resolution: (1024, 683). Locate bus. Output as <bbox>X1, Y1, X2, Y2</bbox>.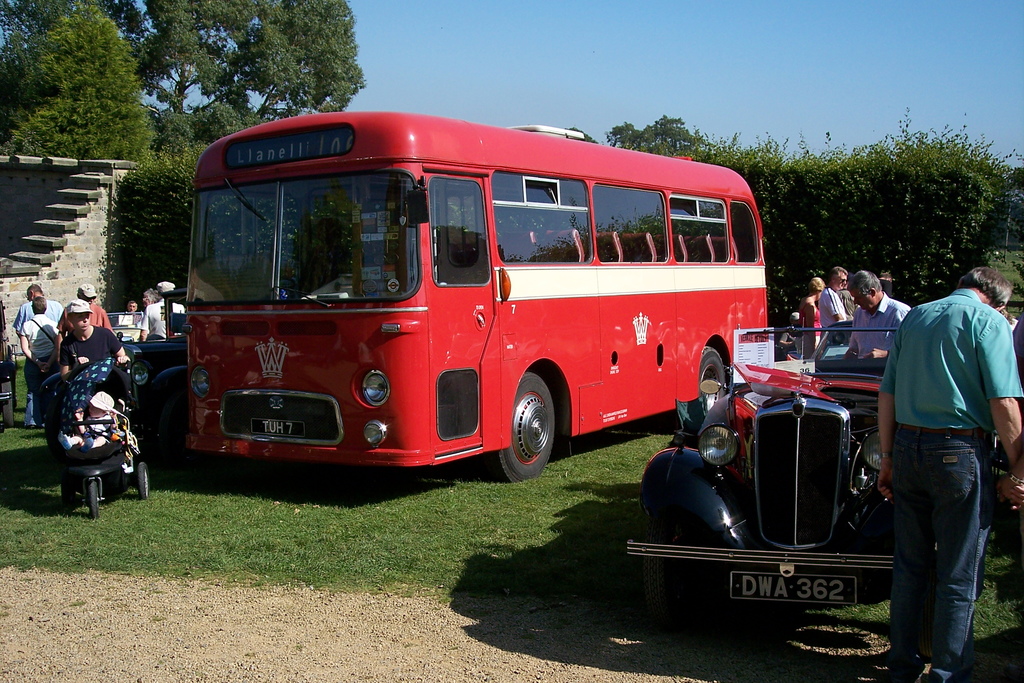
<bbox>169, 114, 771, 486</bbox>.
